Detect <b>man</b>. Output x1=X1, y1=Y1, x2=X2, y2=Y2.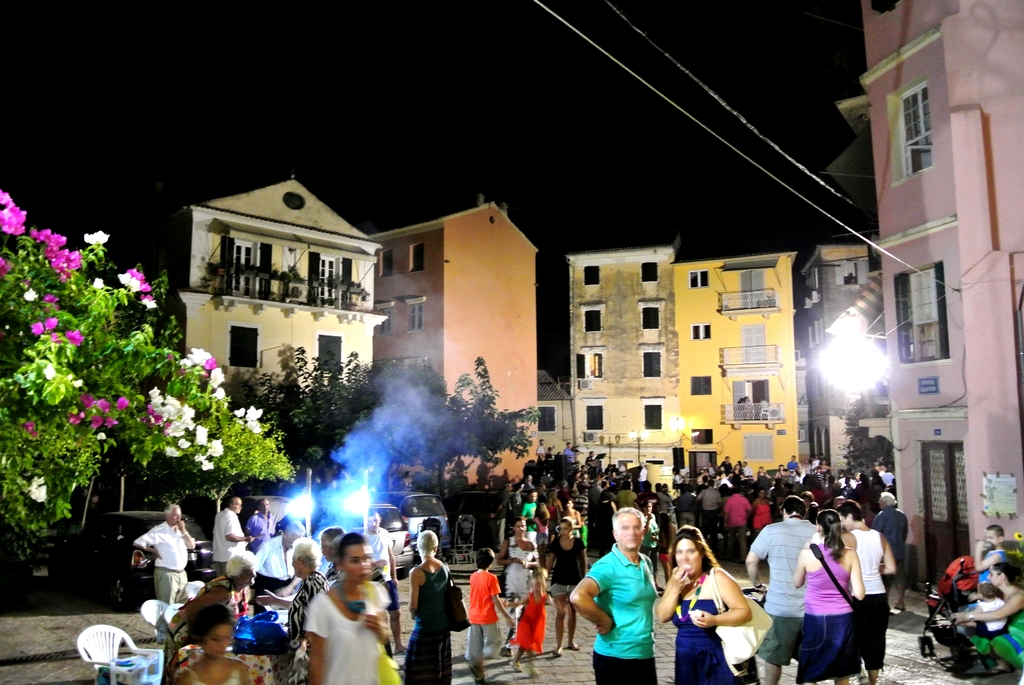
x1=133, y1=500, x2=195, y2=640.
